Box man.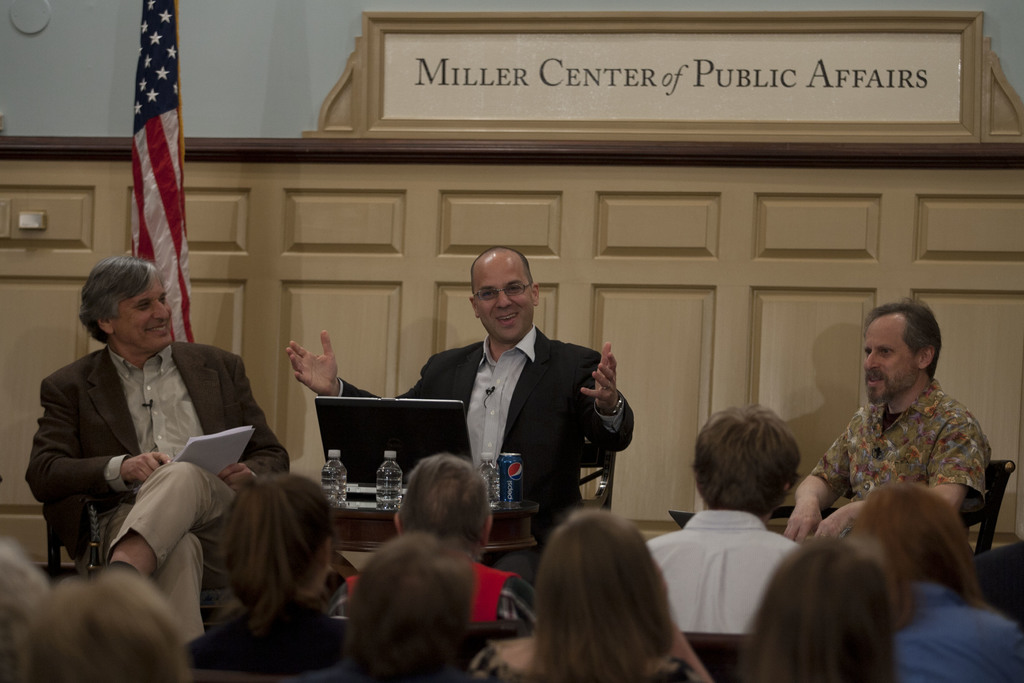
<region>22, 249, 305, 682</region>.
